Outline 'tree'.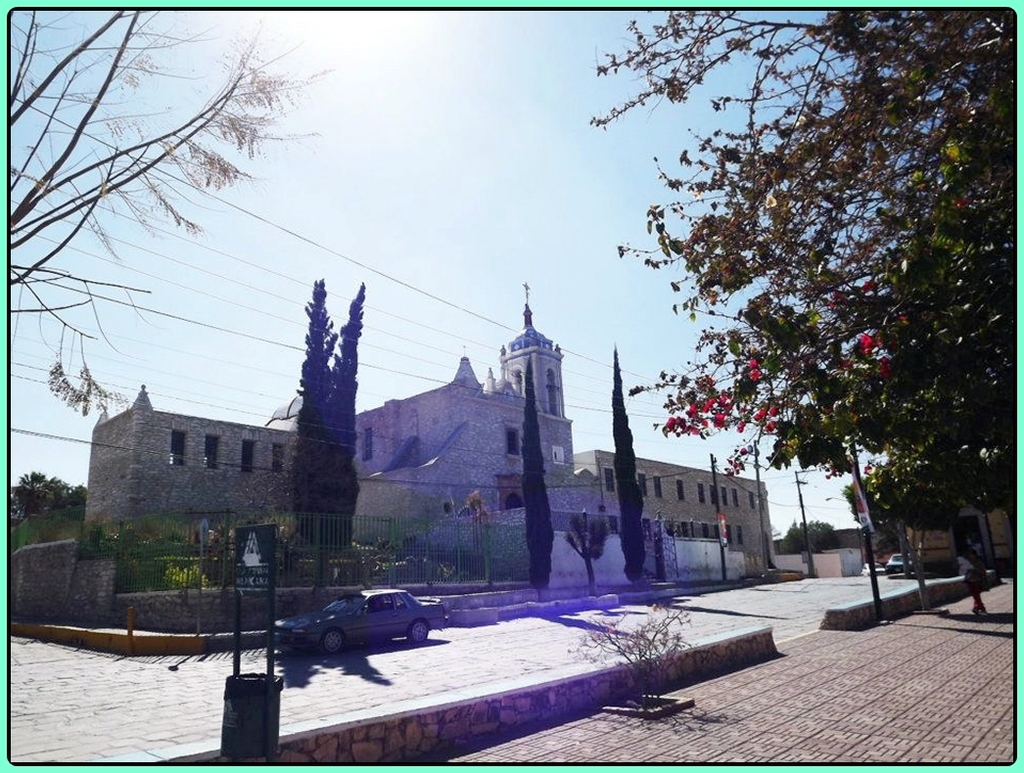
Outline: 280,264,373,593.
